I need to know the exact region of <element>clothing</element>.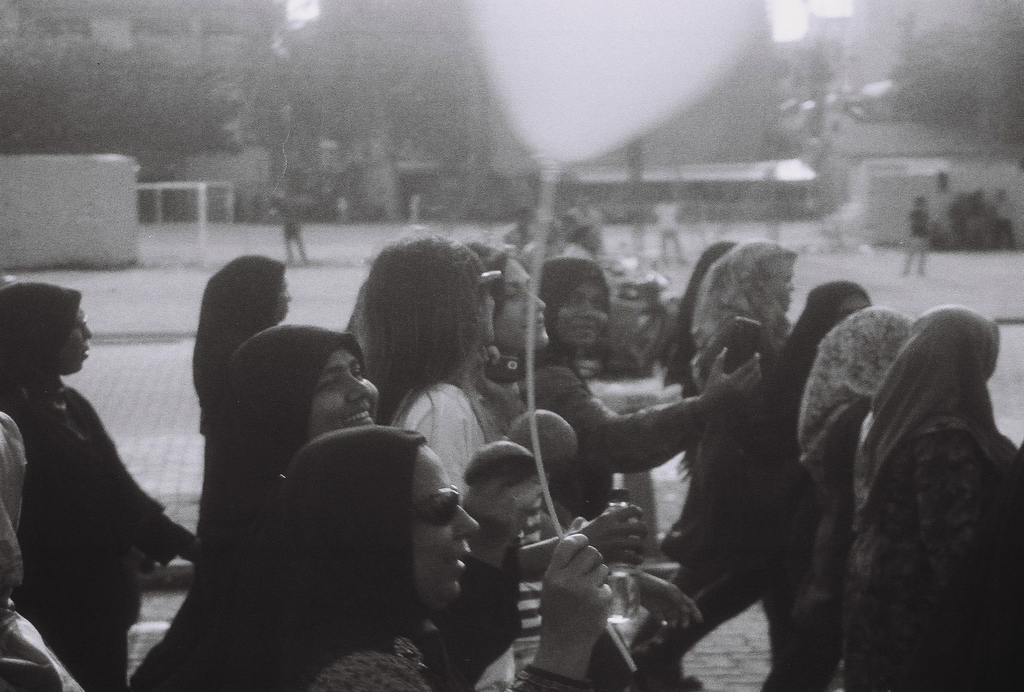
Region: <bbox>0, 286, 198, 691</bbox>.
